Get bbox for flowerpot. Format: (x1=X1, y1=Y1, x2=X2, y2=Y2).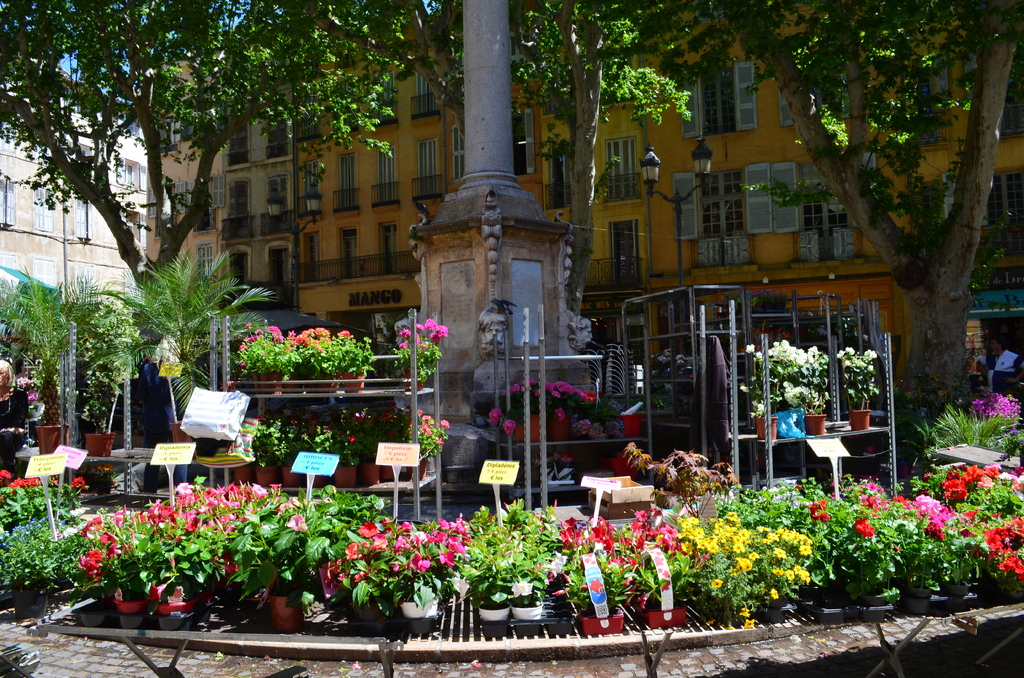
(x1=326, y1=550, x2=414, y2=638).
